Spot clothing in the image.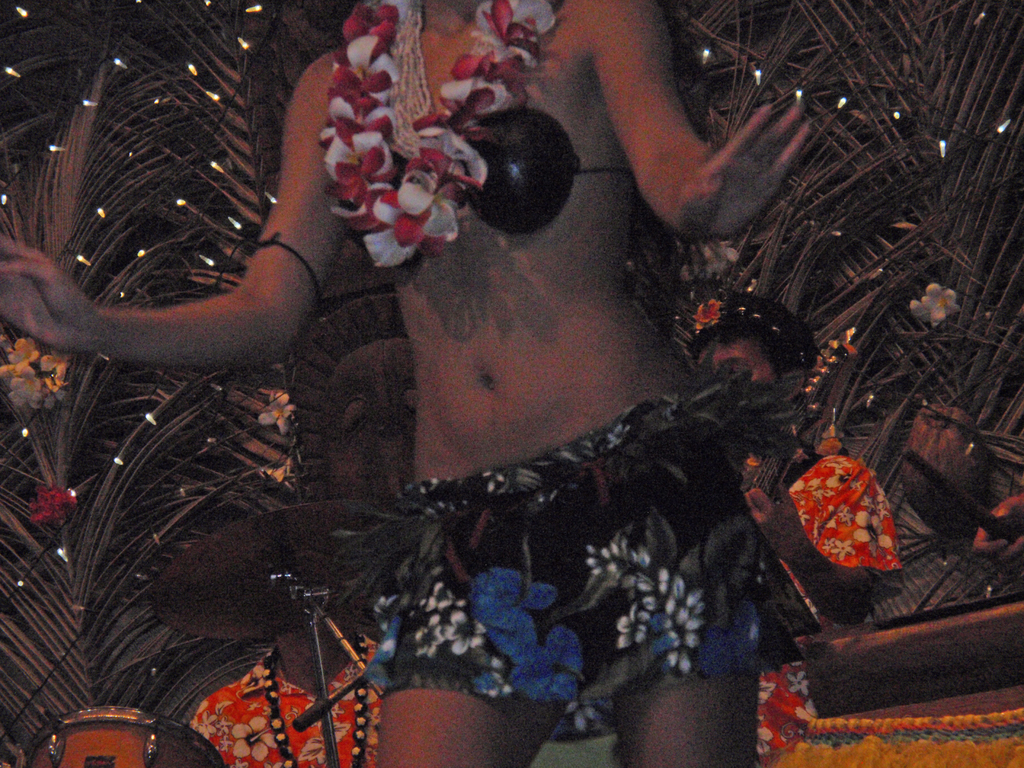
clothing found at <bbox>188, 634, 388, 767</bbox>.
